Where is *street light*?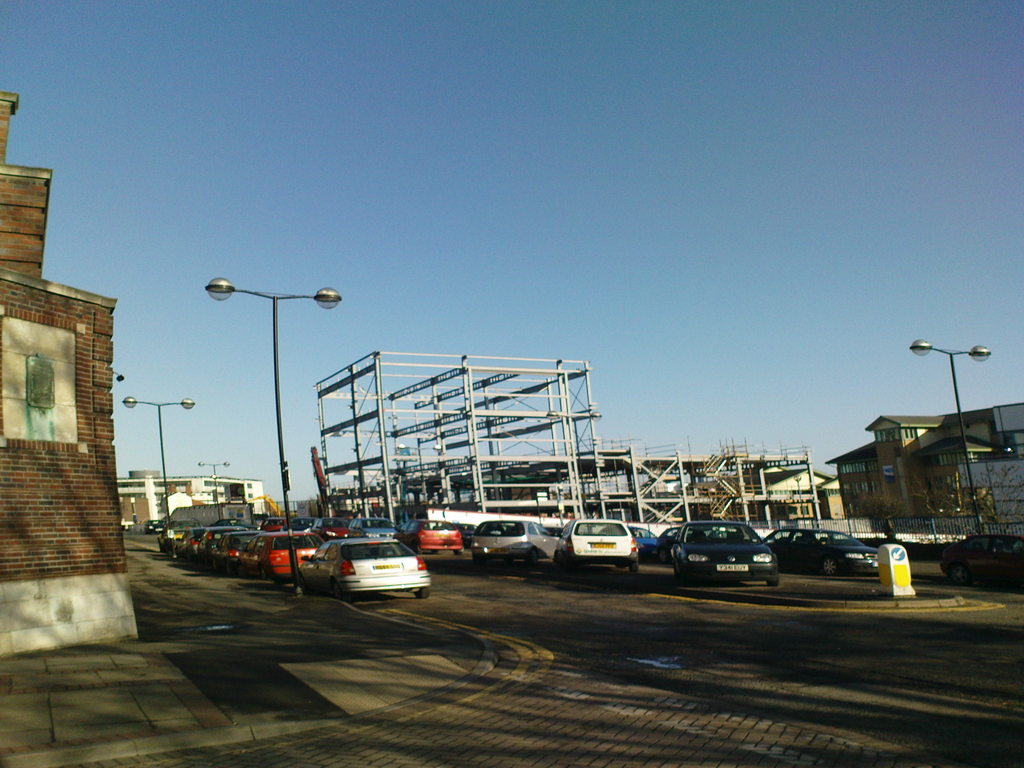
119/396/201/558.
